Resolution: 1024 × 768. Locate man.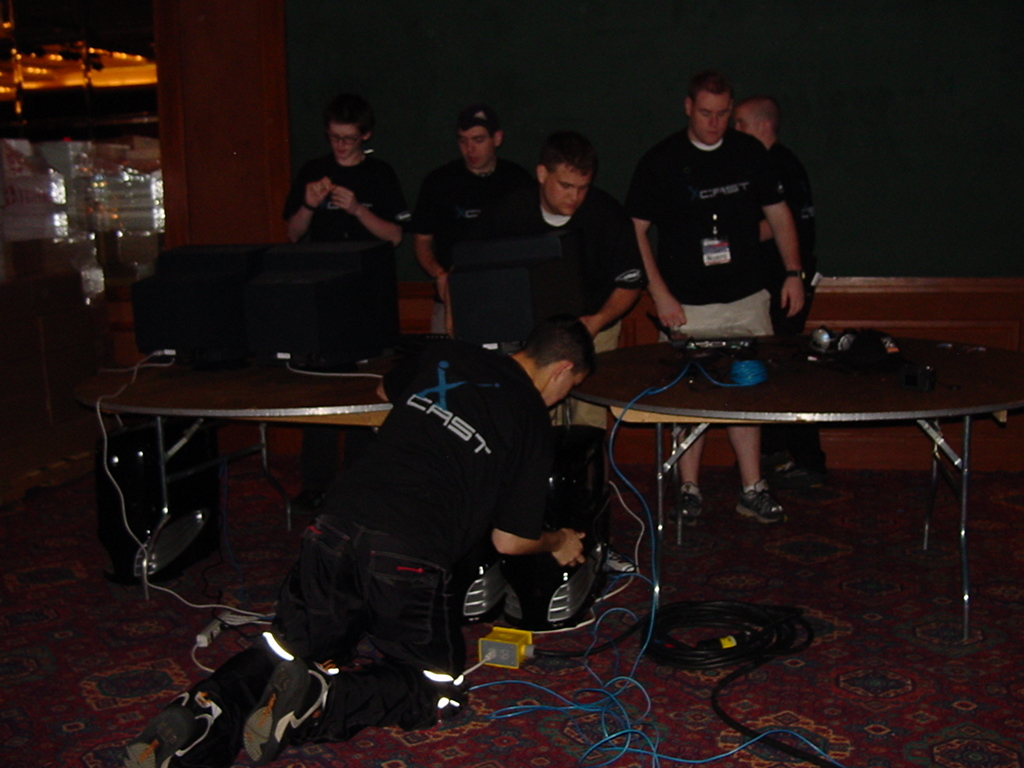
112:311:591:766.
